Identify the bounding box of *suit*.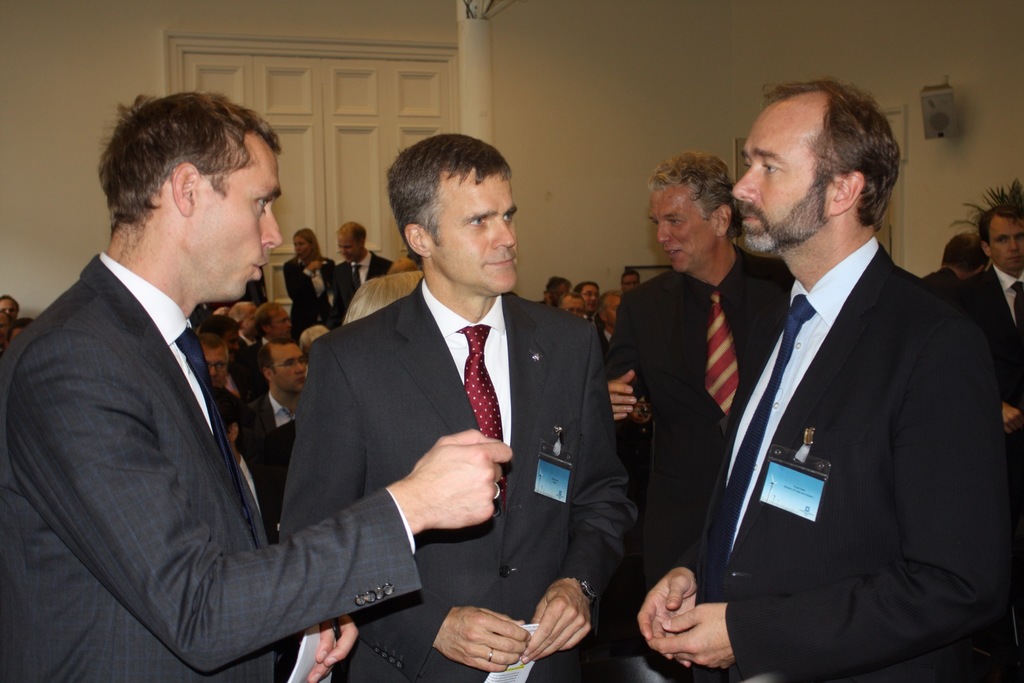
crop(680, 243, 1016, 682).
